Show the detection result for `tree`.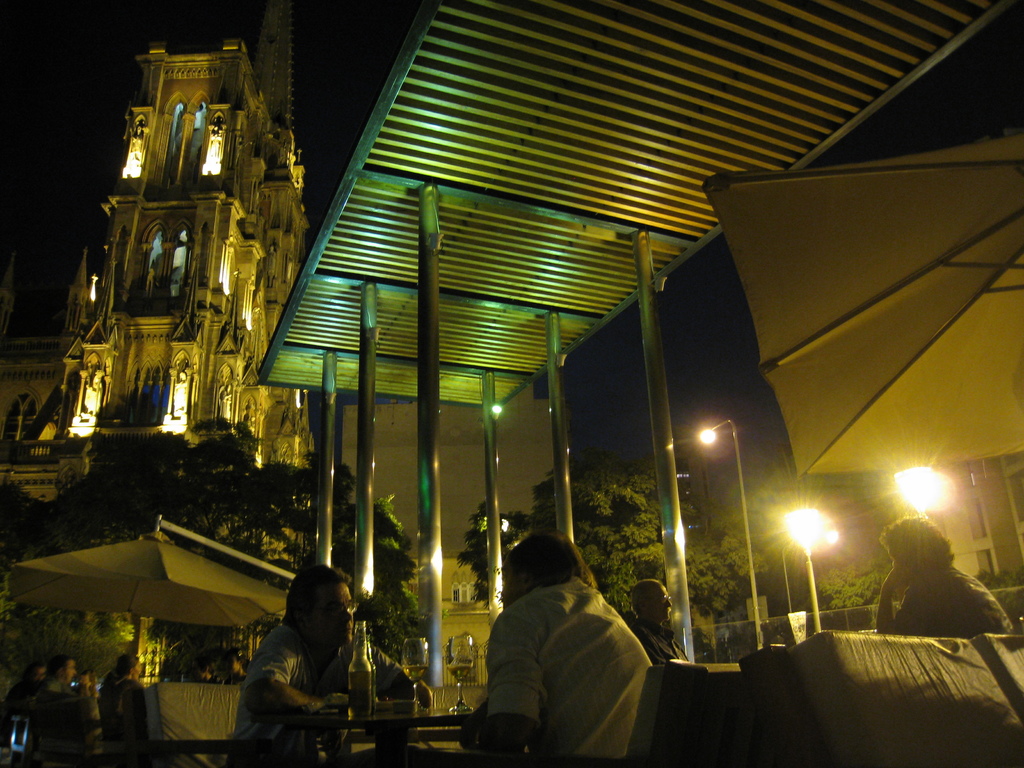
l=0, t=408, r=318, b=582.
